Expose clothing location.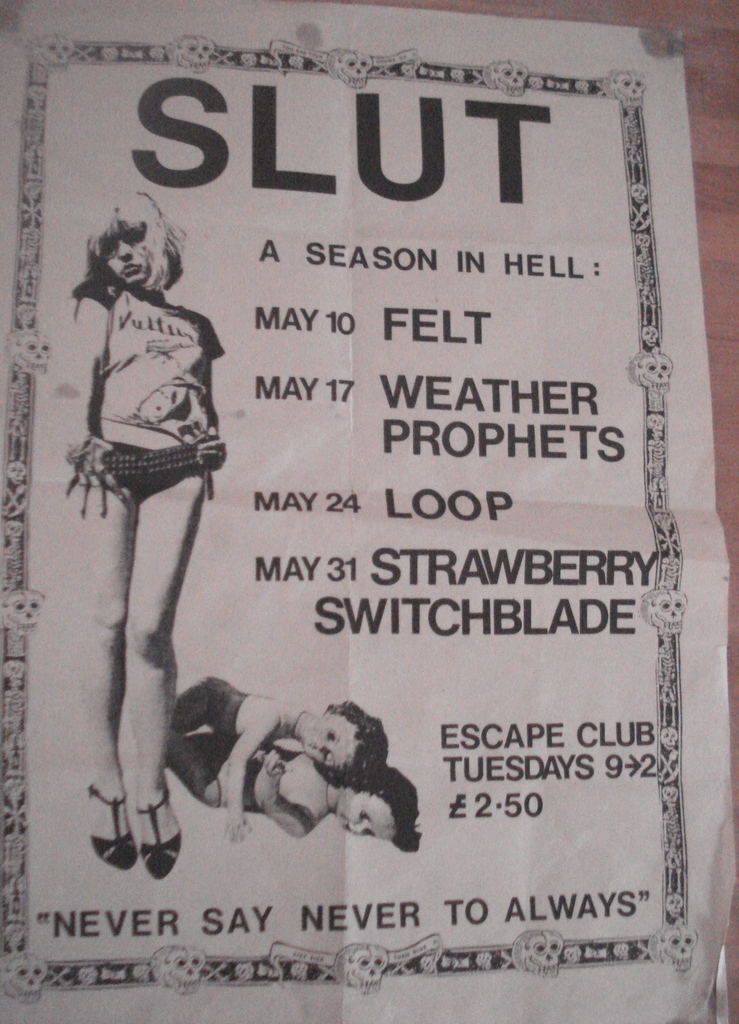
Exposed at bbox=[174, 669, 248, 738].
